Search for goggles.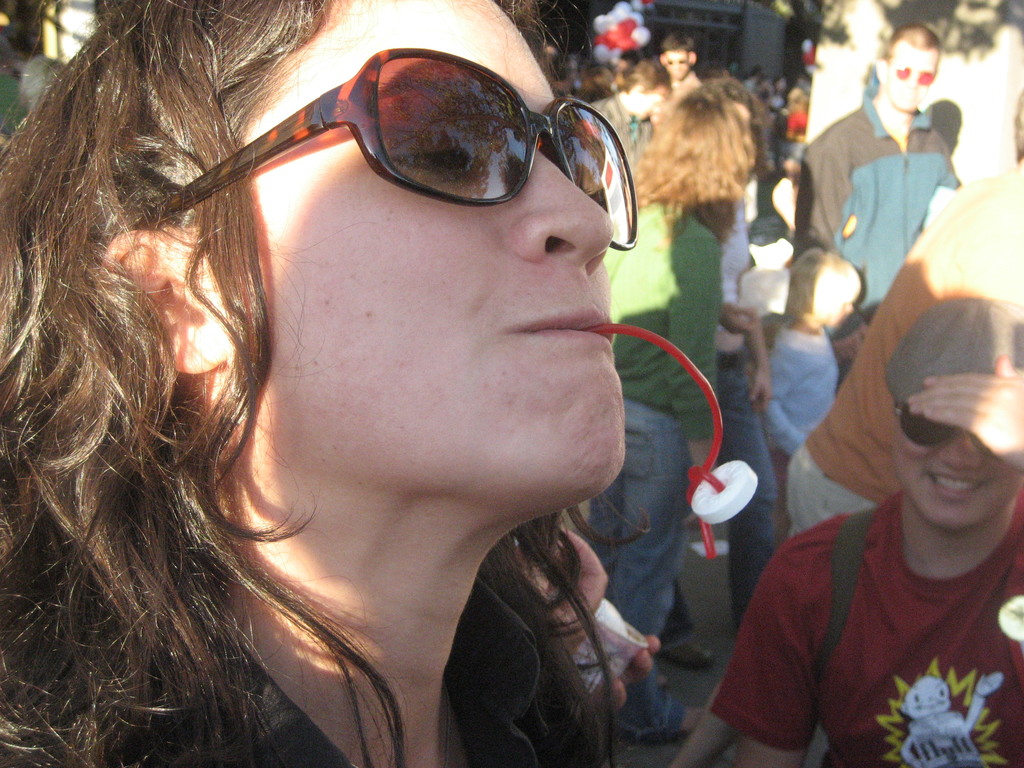
Found at [892,53,940,92].
